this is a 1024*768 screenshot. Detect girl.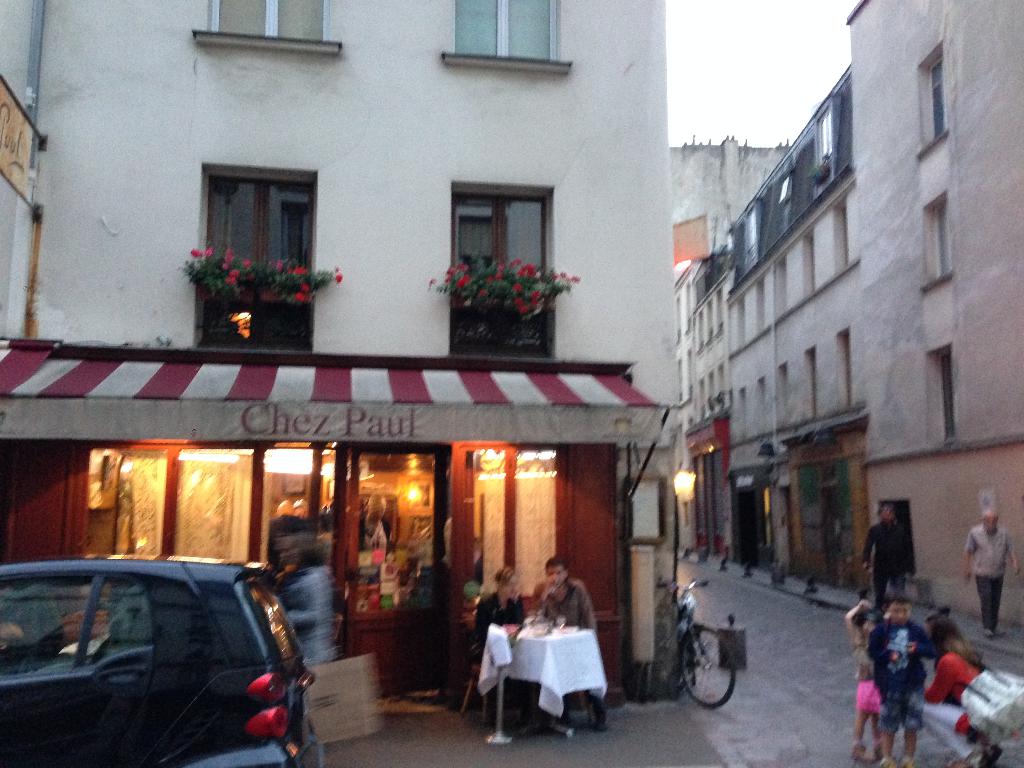
<region>920, 614, 1023, 767</region>.
